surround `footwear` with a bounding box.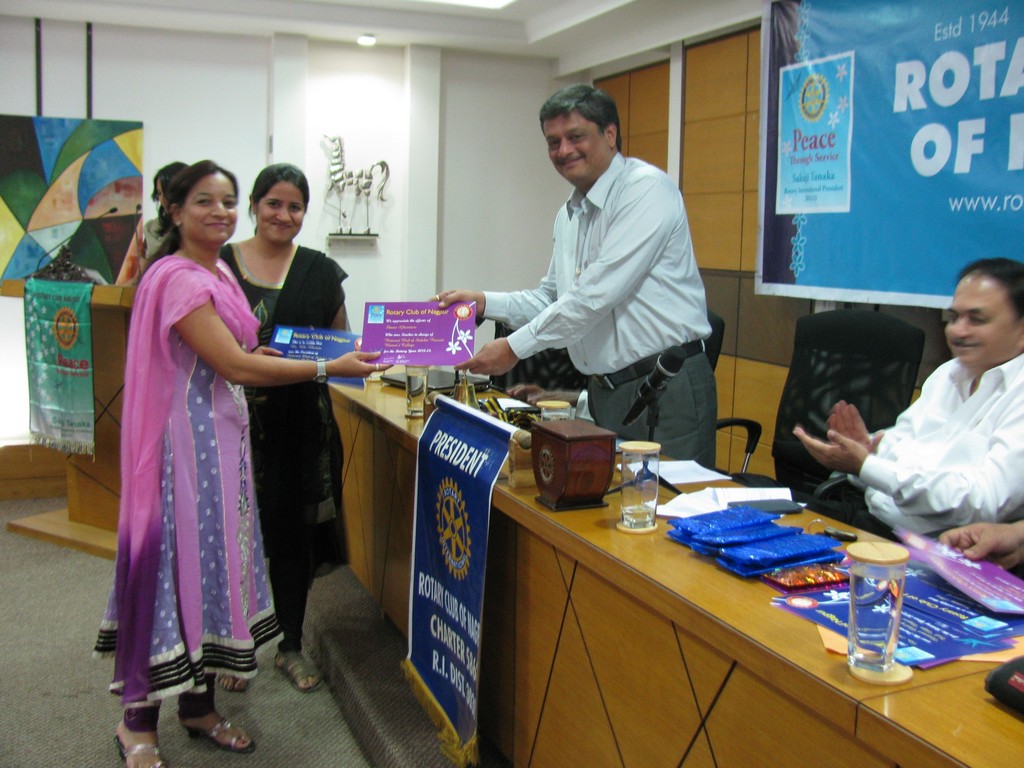
(276, 653, 333, 696).
